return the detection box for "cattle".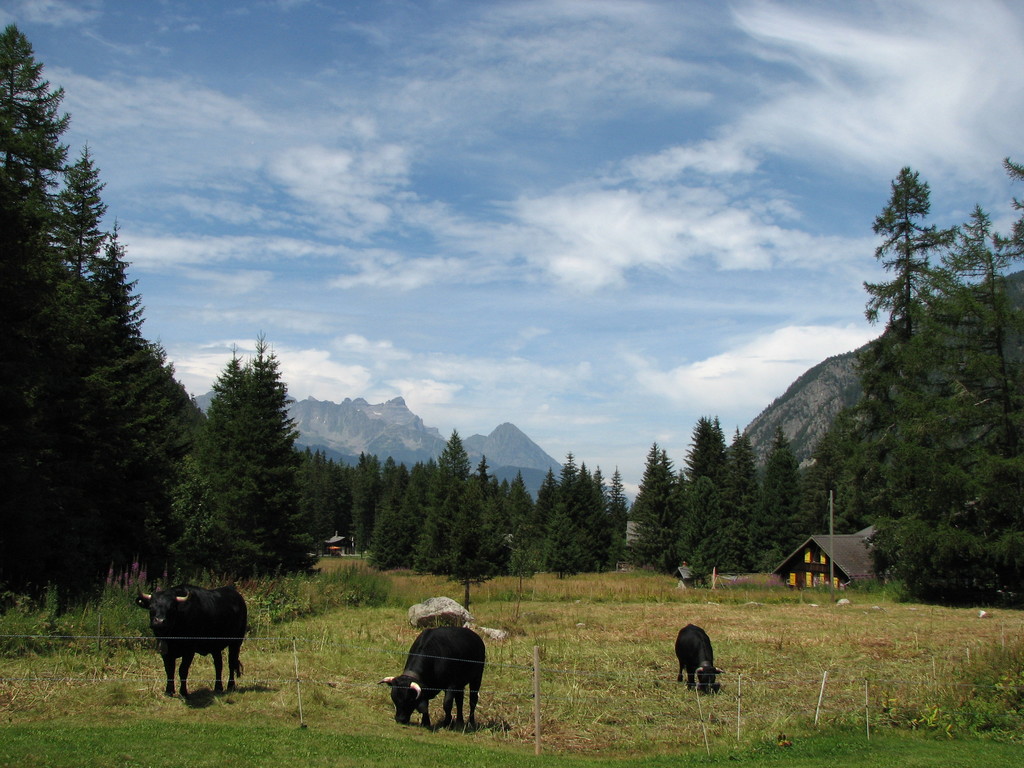
370 608 494 743.
